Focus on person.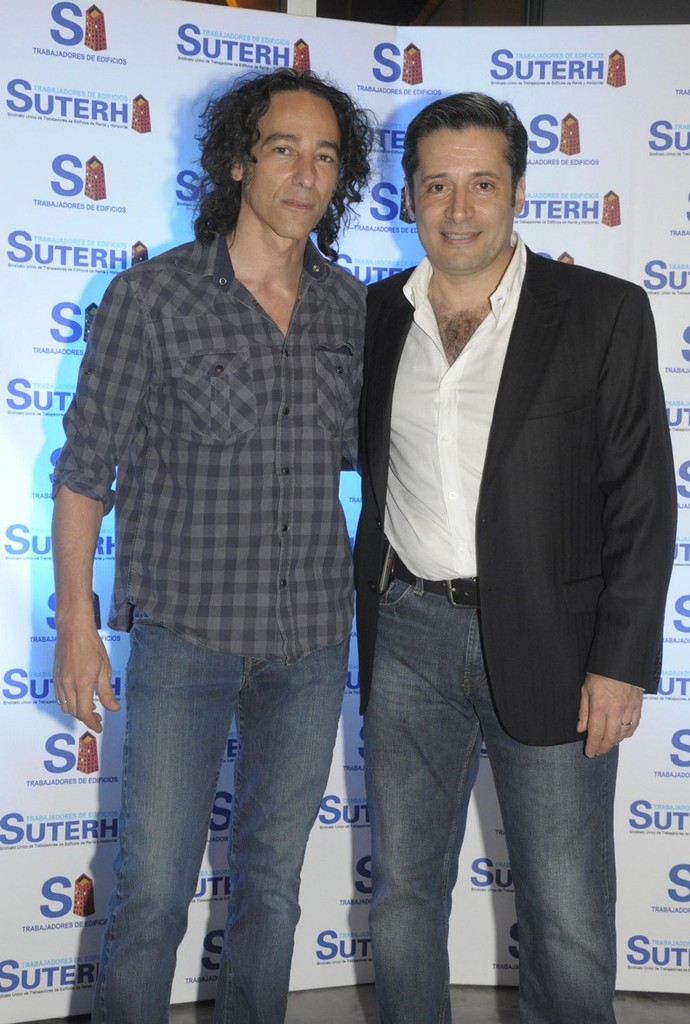
Focused at (x1=42, y1=60, x2=371, y2=1023).
